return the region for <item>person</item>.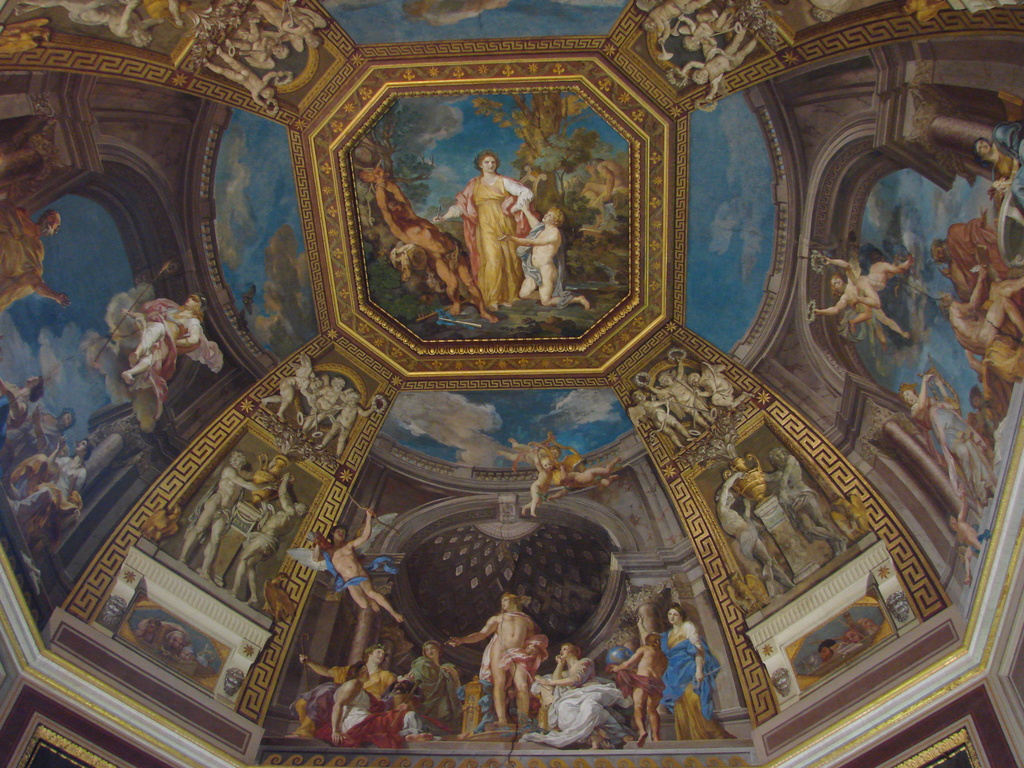
(x1=426, y1=144, x2=541, y2=322).
